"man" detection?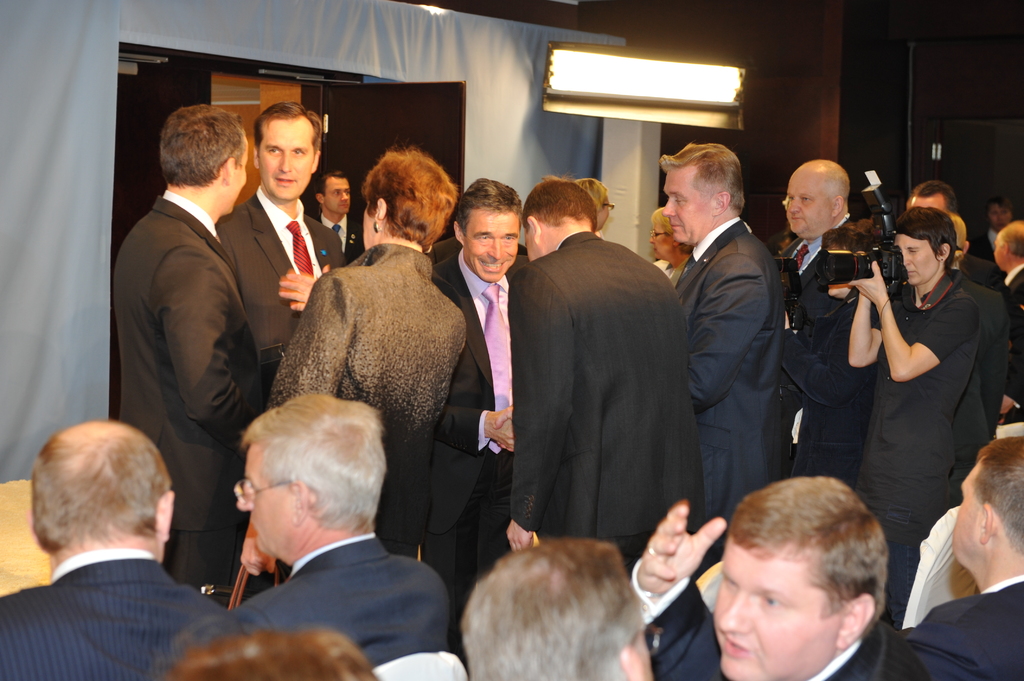
select_region(509, 178, 705, 553)
